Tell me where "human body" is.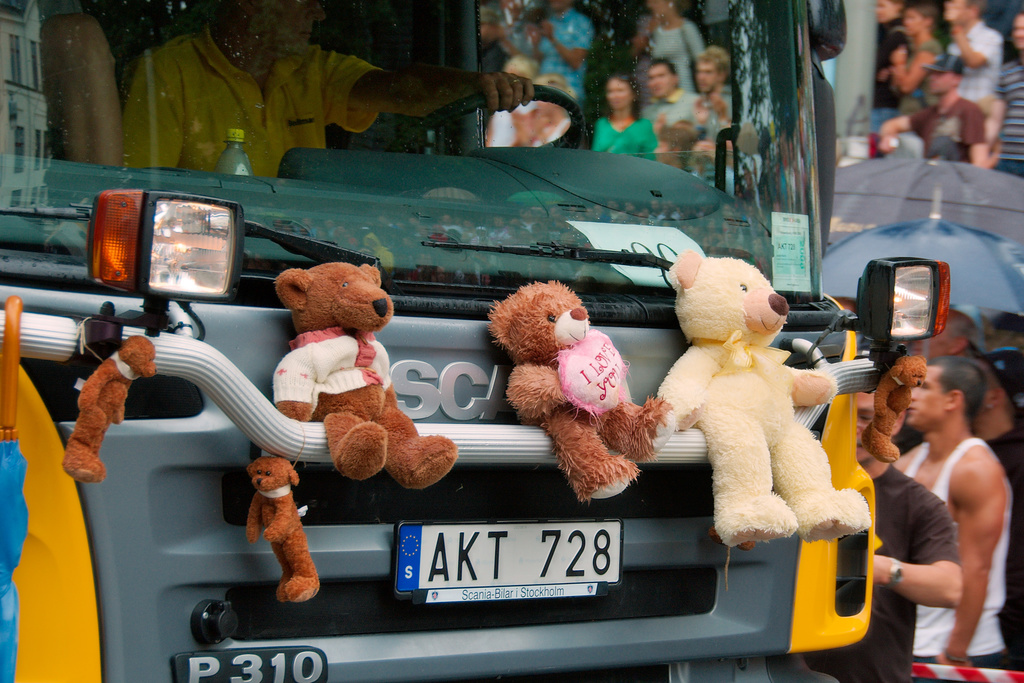
"human body" is at {"left": 902, "top": 347, "right": 1012, "bottom": 673}.
